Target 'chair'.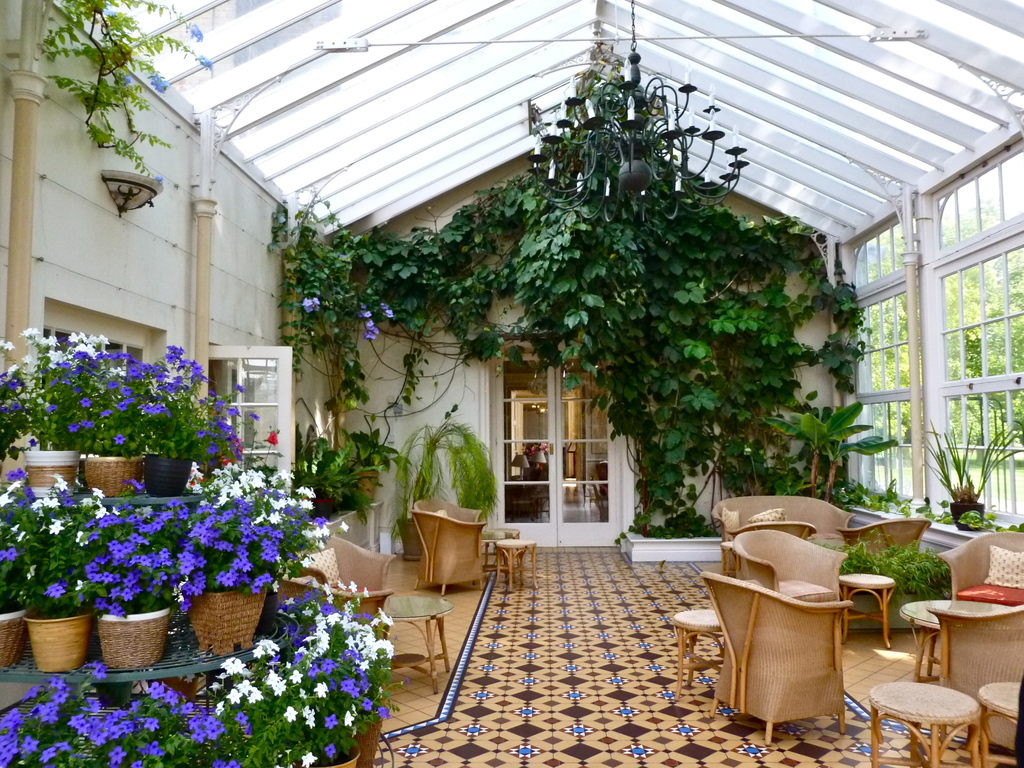
Target region: 837 516 927 563.
